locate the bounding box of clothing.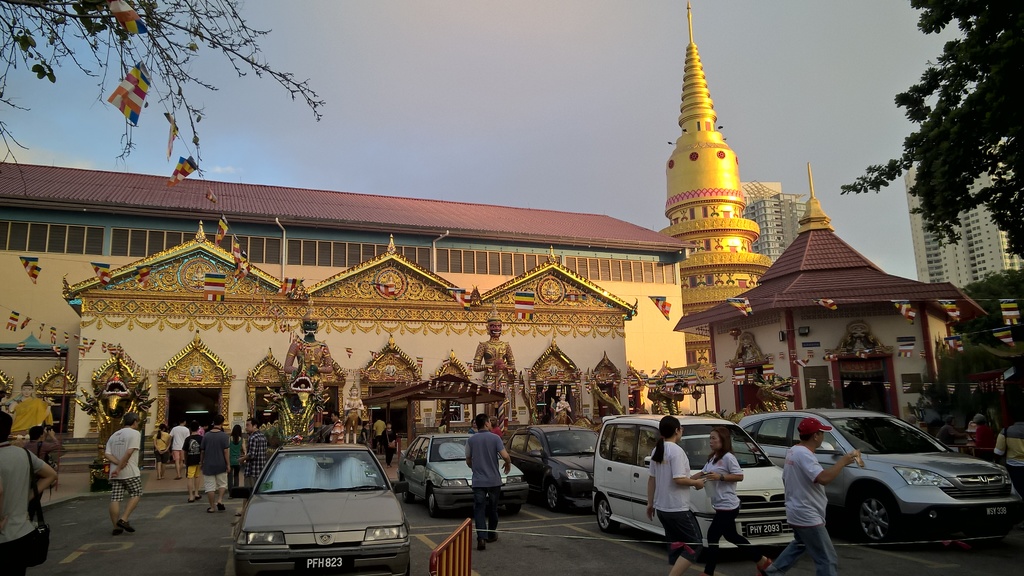
Bounding box: [x1=464, y1=429, x2=500, y2=542].
